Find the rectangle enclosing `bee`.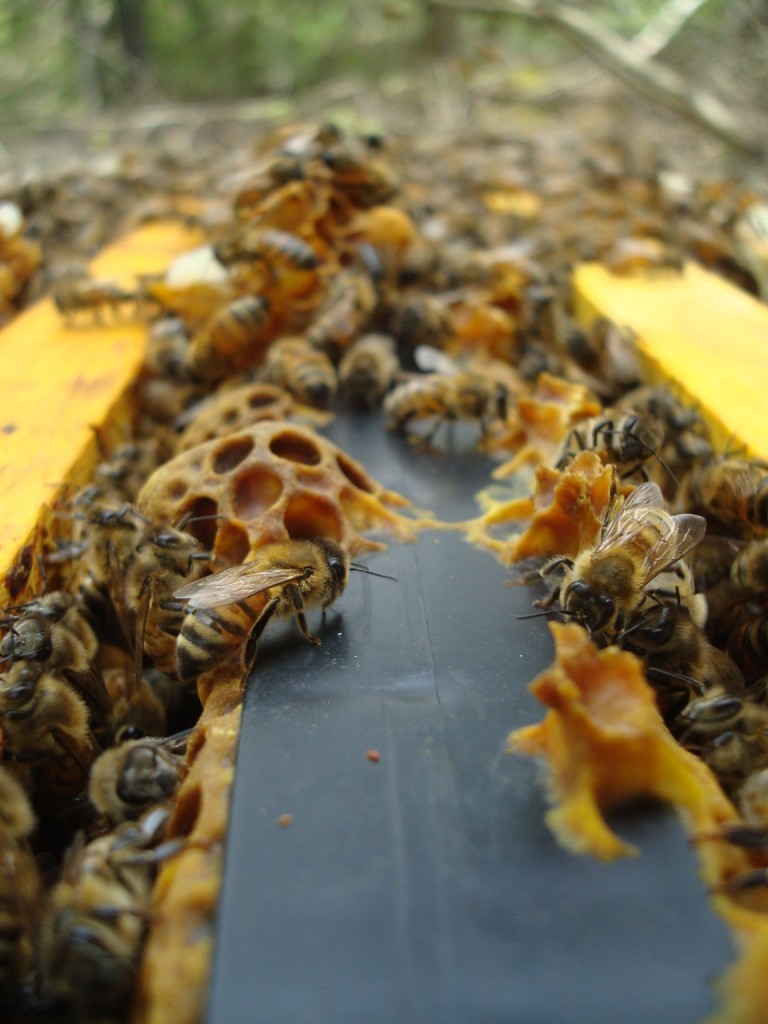
bbox=(677, 762, 767, 902).
